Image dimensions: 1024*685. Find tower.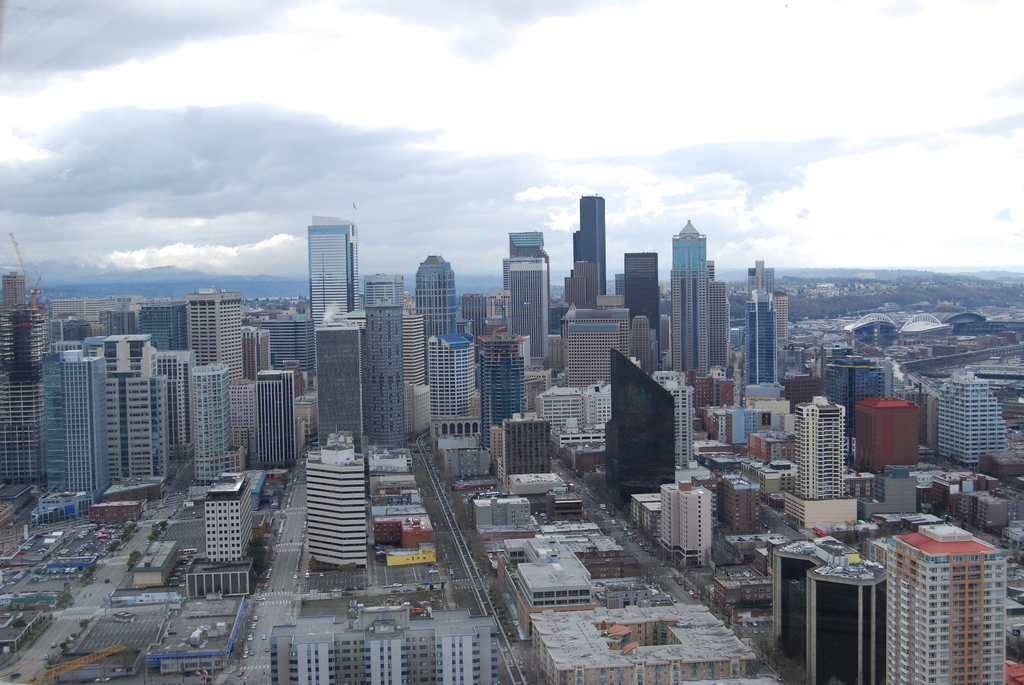
x1=788 y1=388 x2=844 y2=507.
